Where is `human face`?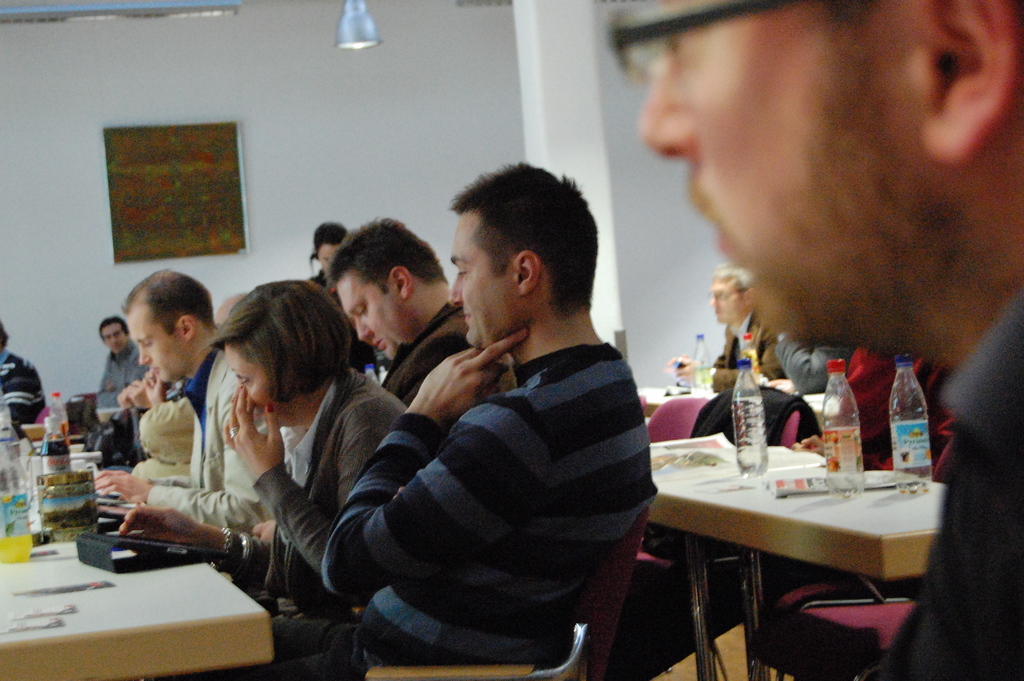
left=333, top=268, right=404, bottom=359.
